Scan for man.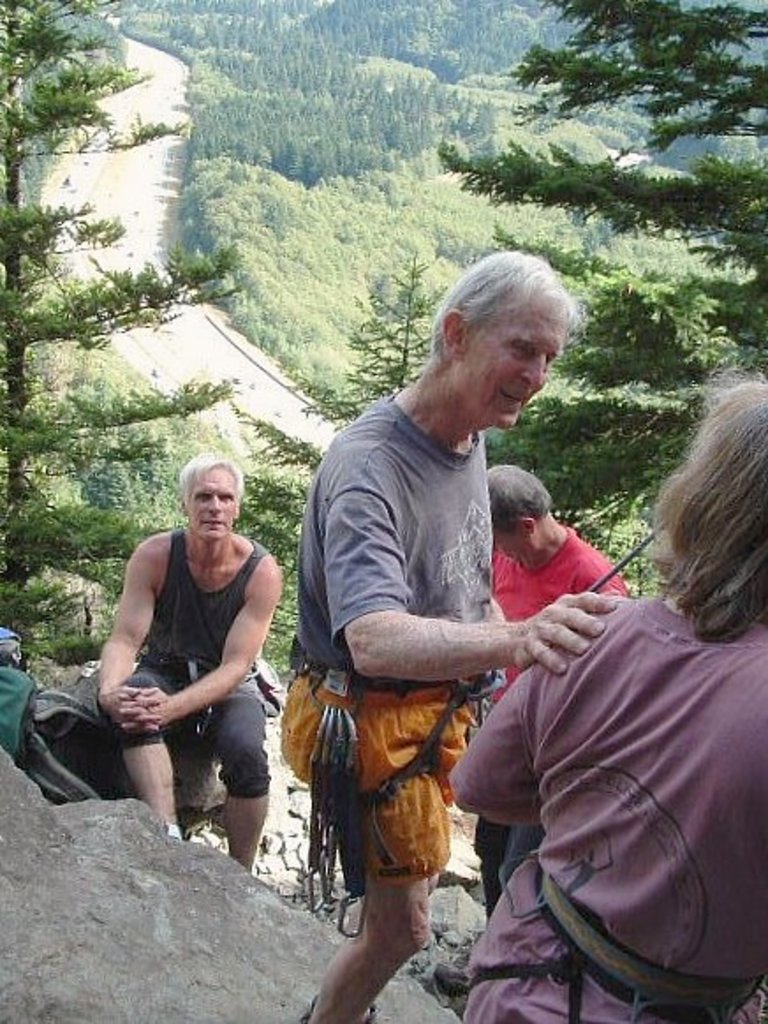
Scan result: BBox(289, 270, 638, 987).
